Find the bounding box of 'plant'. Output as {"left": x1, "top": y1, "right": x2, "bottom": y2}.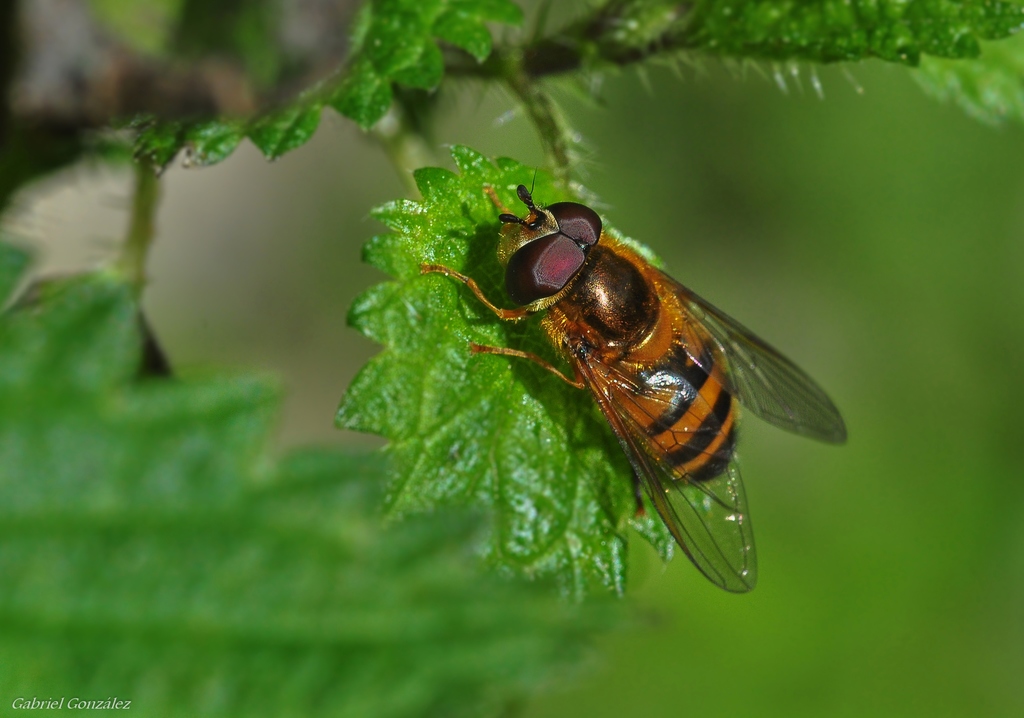
{"left": 0, "top": 0, "right": 1023, "bottom": 717}.
